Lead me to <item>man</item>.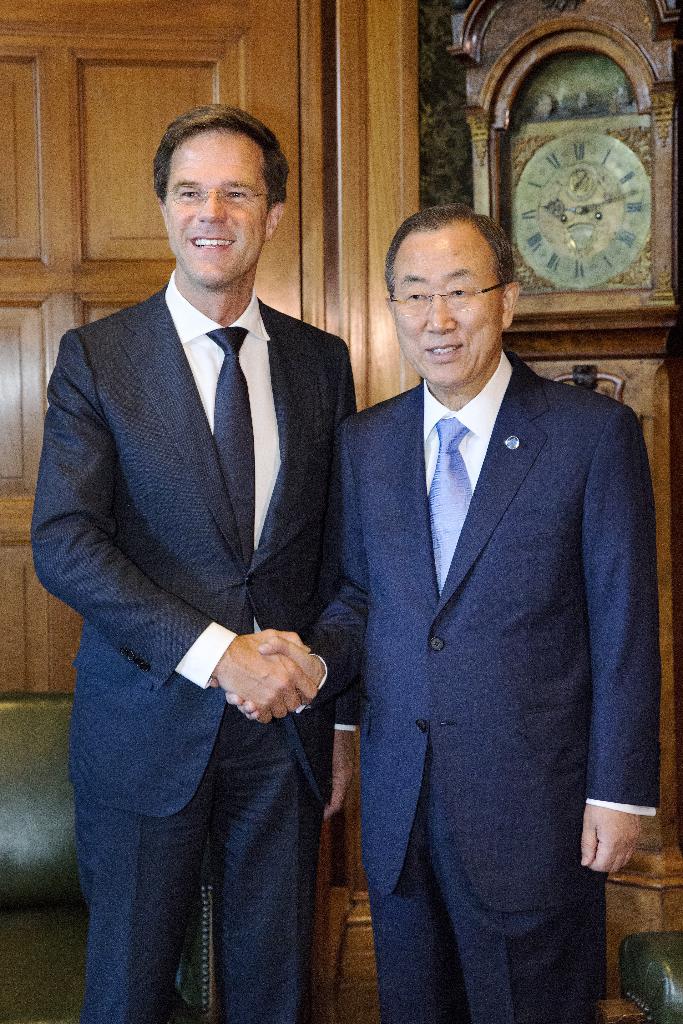
Lead to l=315, t=175, r=659, b=1023.
